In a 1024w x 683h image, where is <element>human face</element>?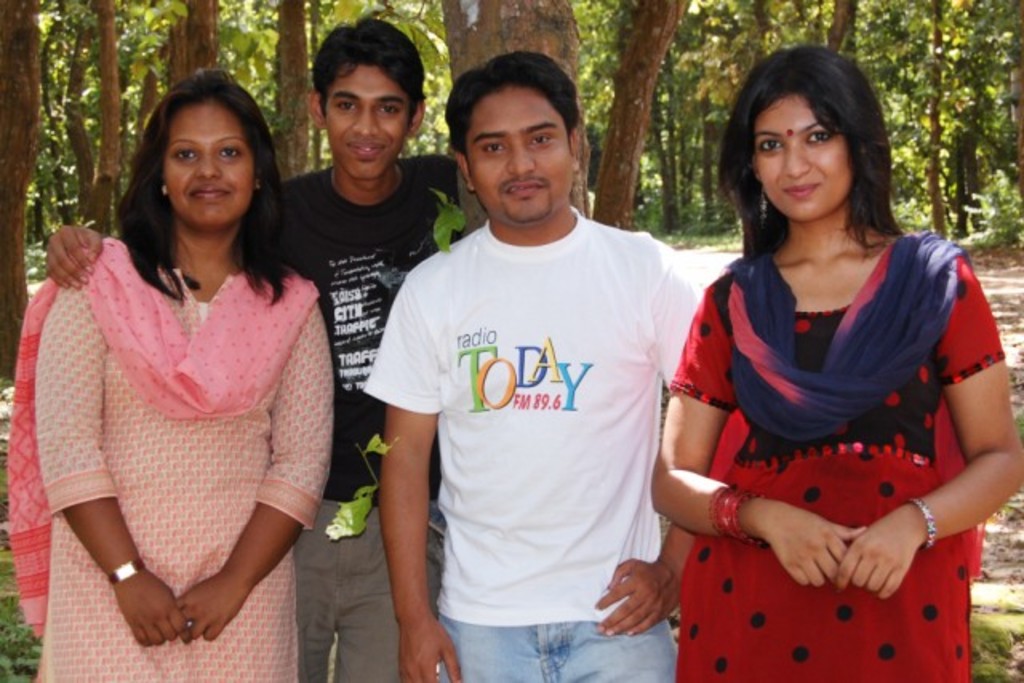
pyautogui.locateOnScreen(466, 88, 573, 226).
